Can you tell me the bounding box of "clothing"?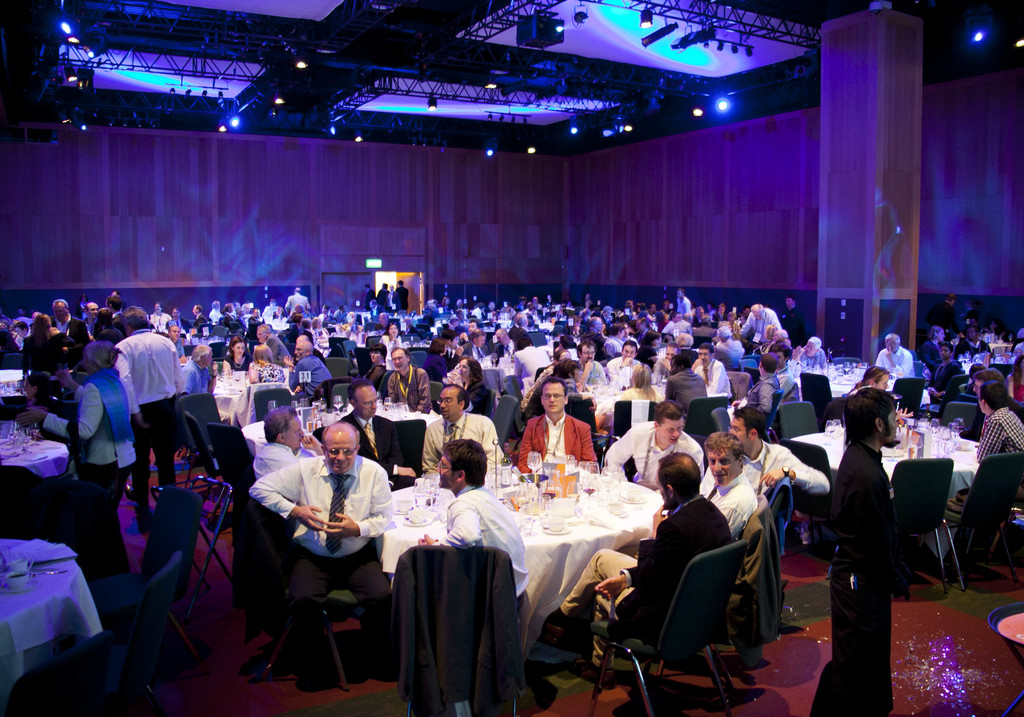
63/312/95/346.
